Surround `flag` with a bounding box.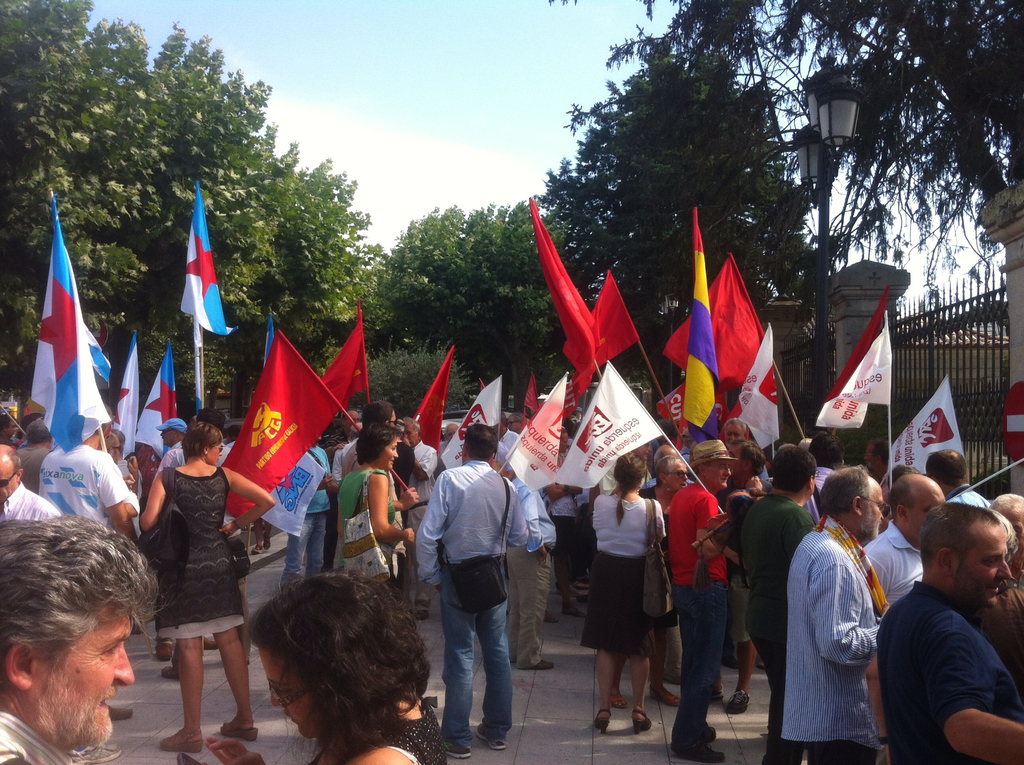
(210,319,337,530).
